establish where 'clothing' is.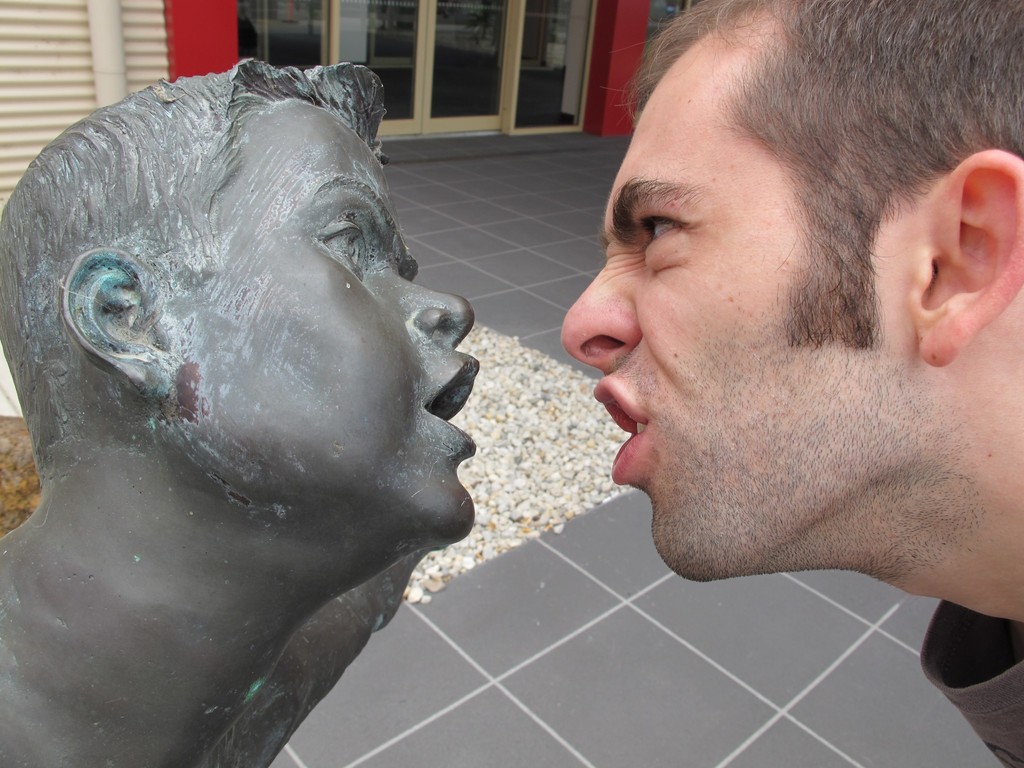
Established at region(922, 594, 1023, 763).
